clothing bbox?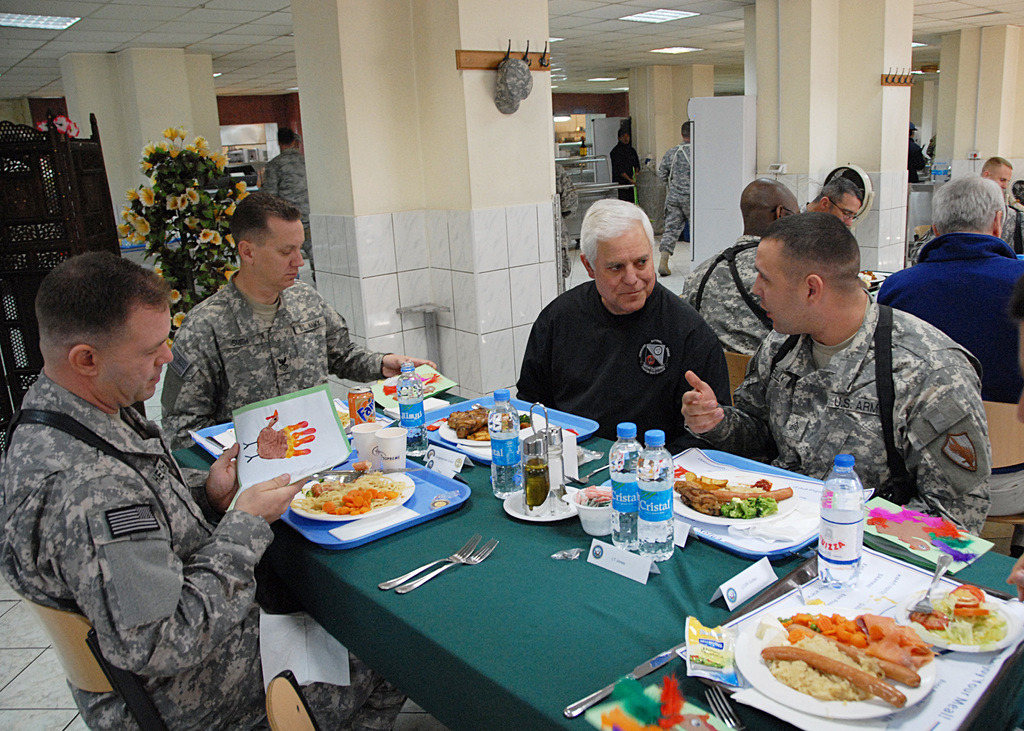
Rect(680, 233, 770, 358)
